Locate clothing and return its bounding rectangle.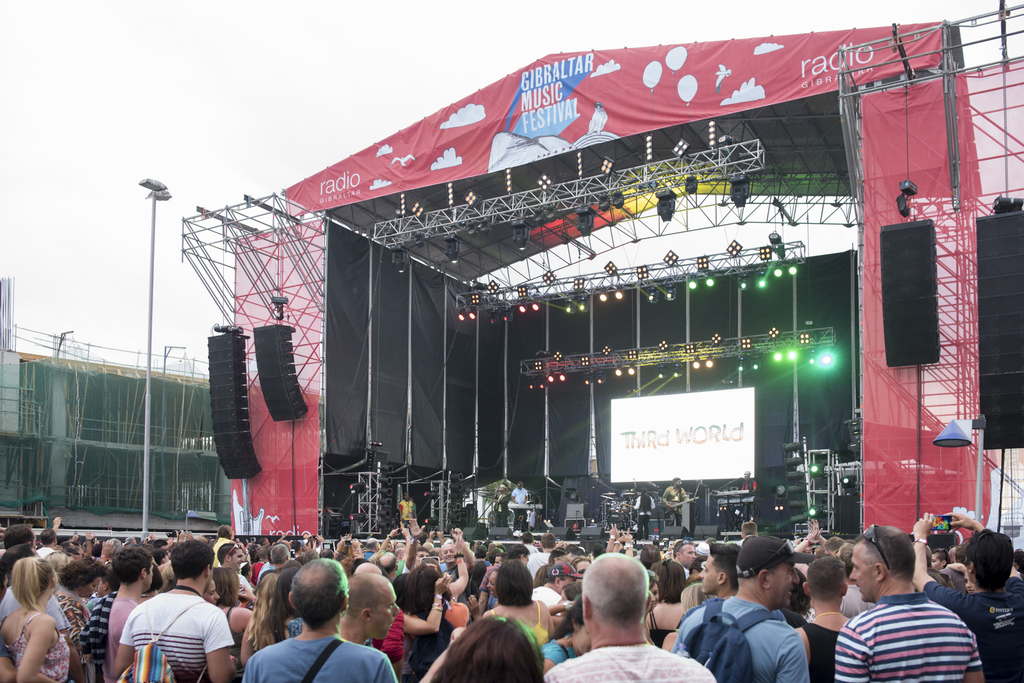
(819,593,991,682).
